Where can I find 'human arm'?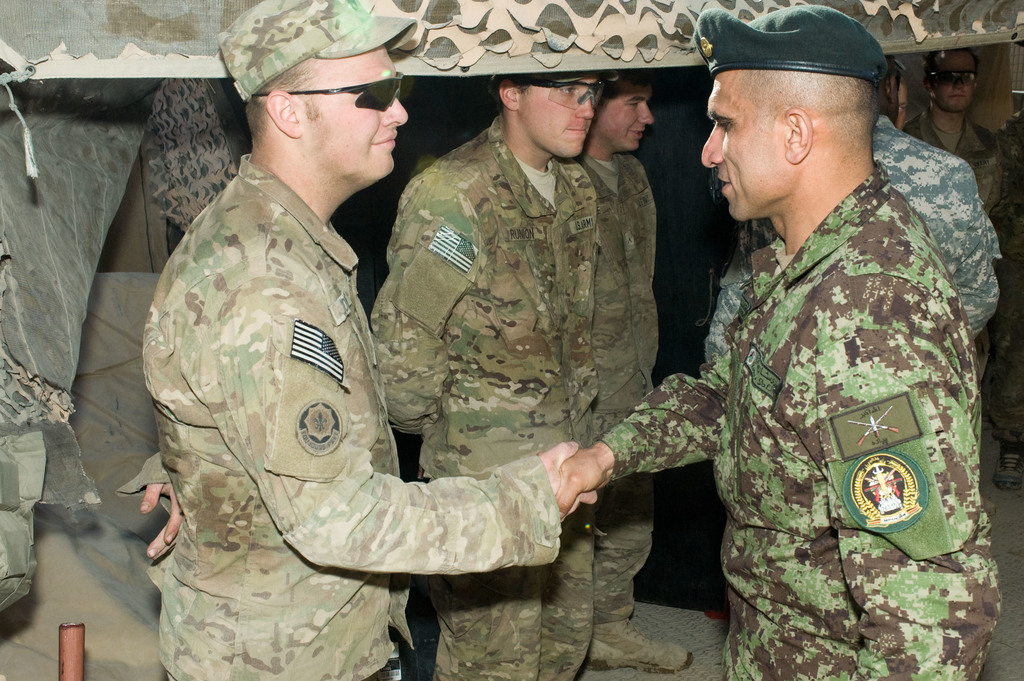
You can find it at locate(843, 254, 1007, 680).
